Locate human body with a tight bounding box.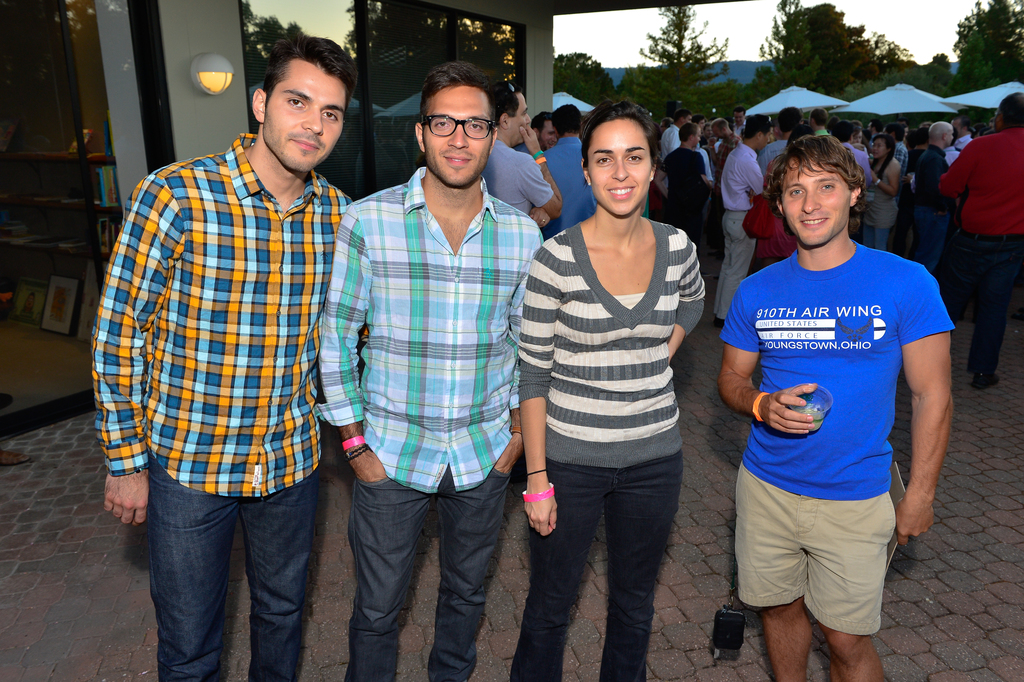
x1=727 y1=102 x2=747 y2=136.
